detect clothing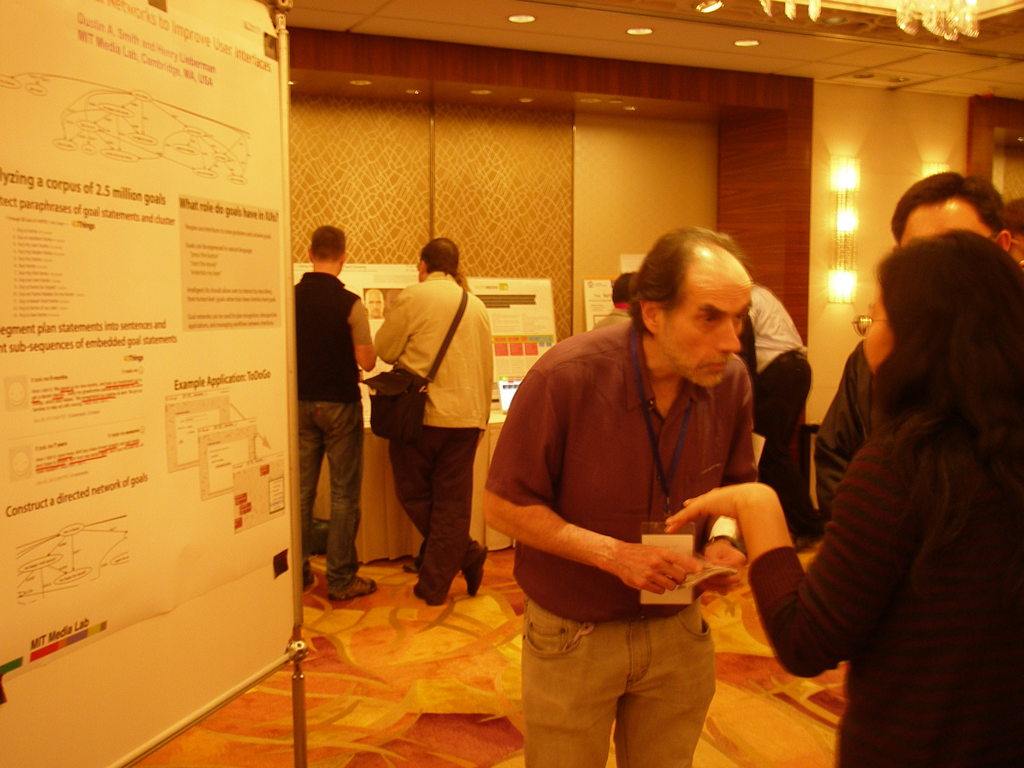
bbox(291, 271, 372, 586)
